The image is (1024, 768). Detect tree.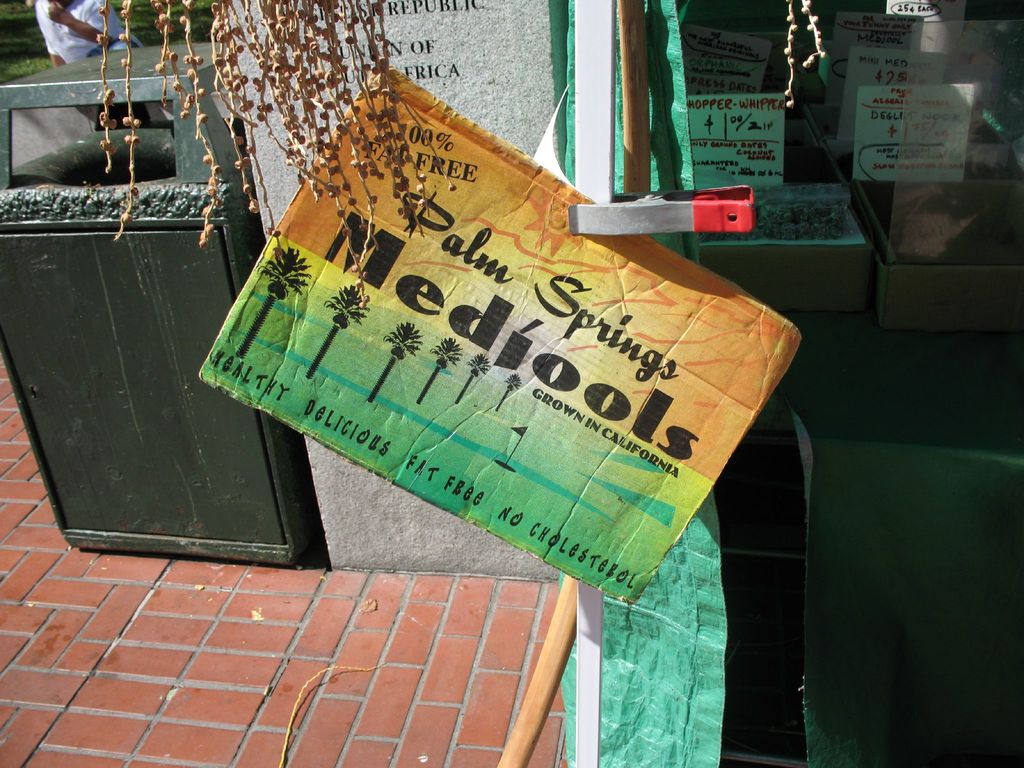
Detection: x1=232 y1=242 x2=314 y2=360.
